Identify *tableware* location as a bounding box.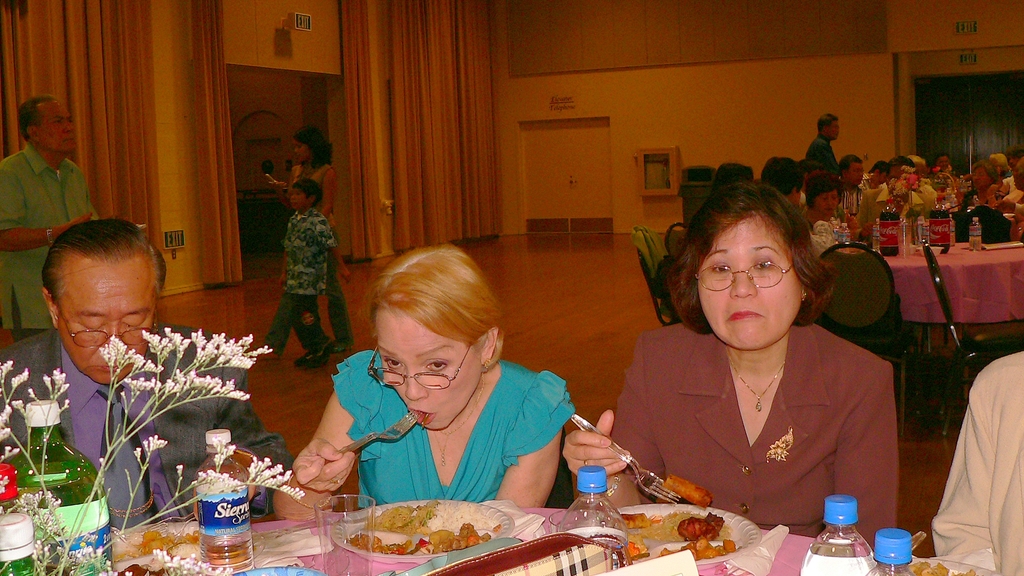
pyautogui.locateOnScreen(199, 428, 257, 571).
